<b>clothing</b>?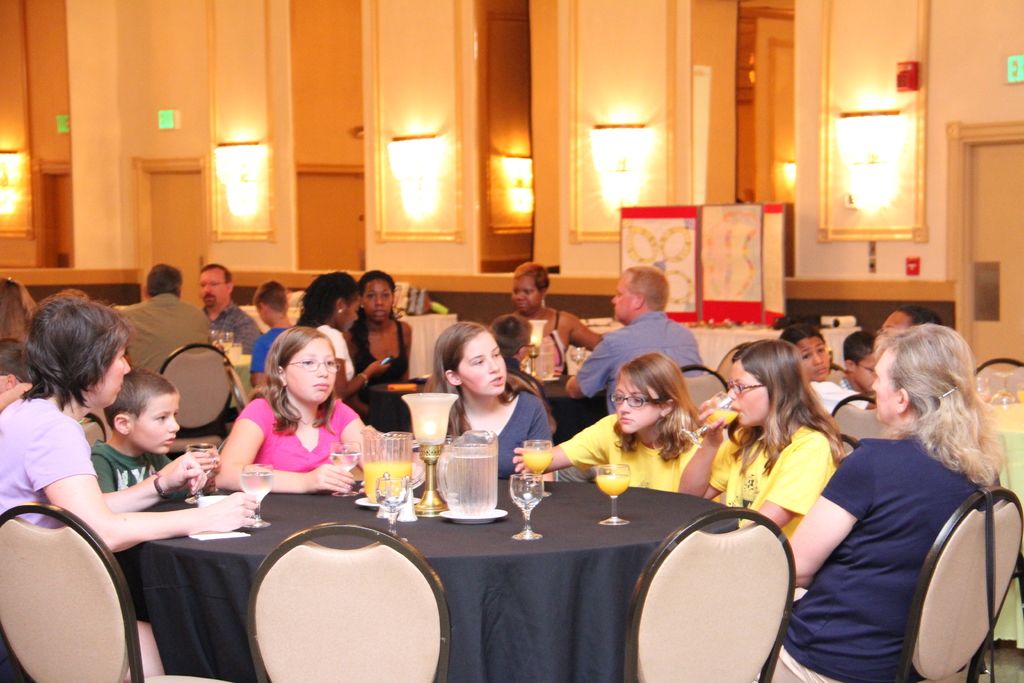
crop(247, 327, 291, 370)
